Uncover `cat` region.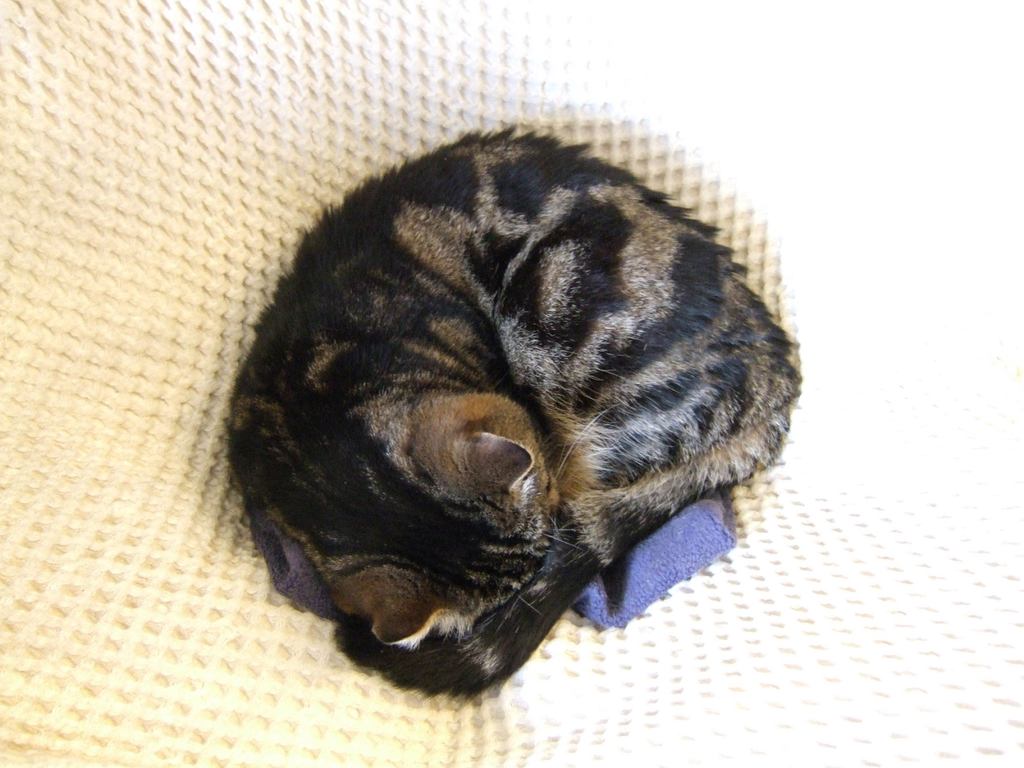
Uncovered: bbox(225, 124, 810, 706).
